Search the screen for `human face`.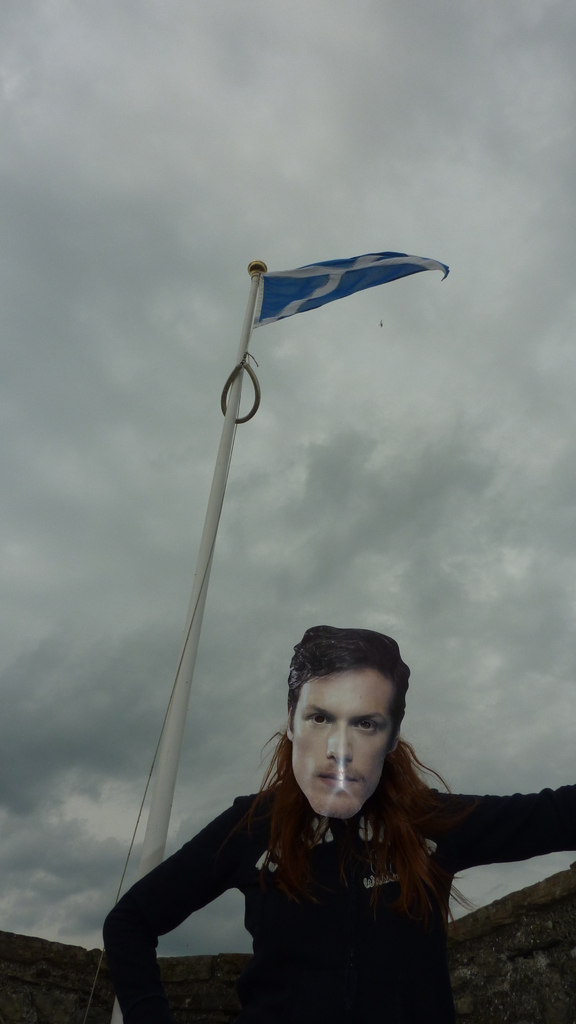
Found at [291,669,402,809].
